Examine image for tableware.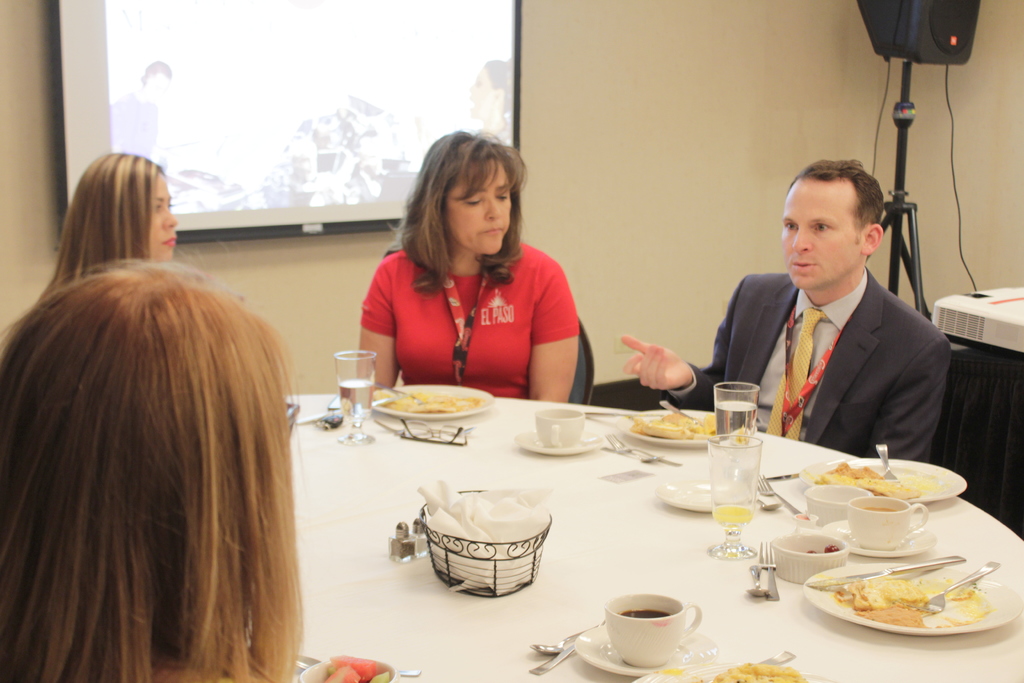
Examination result: box(530, 638, 574, 672).
